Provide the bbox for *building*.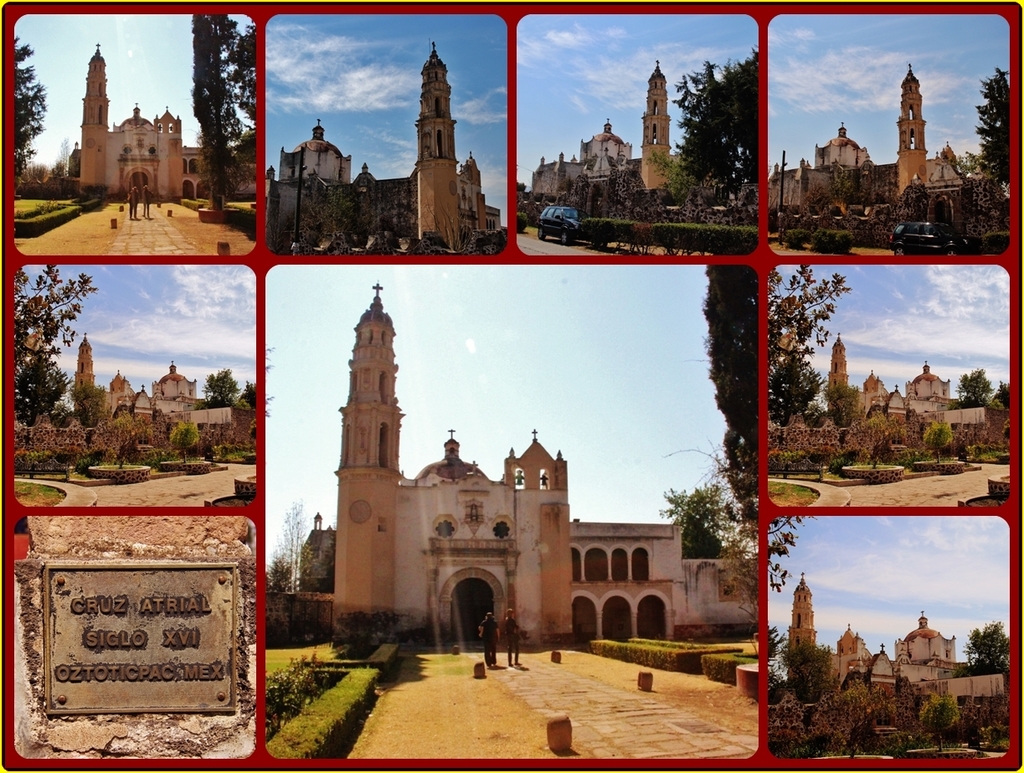
pyautogui.locateOnScreen(773, 64, 1001, 229).
